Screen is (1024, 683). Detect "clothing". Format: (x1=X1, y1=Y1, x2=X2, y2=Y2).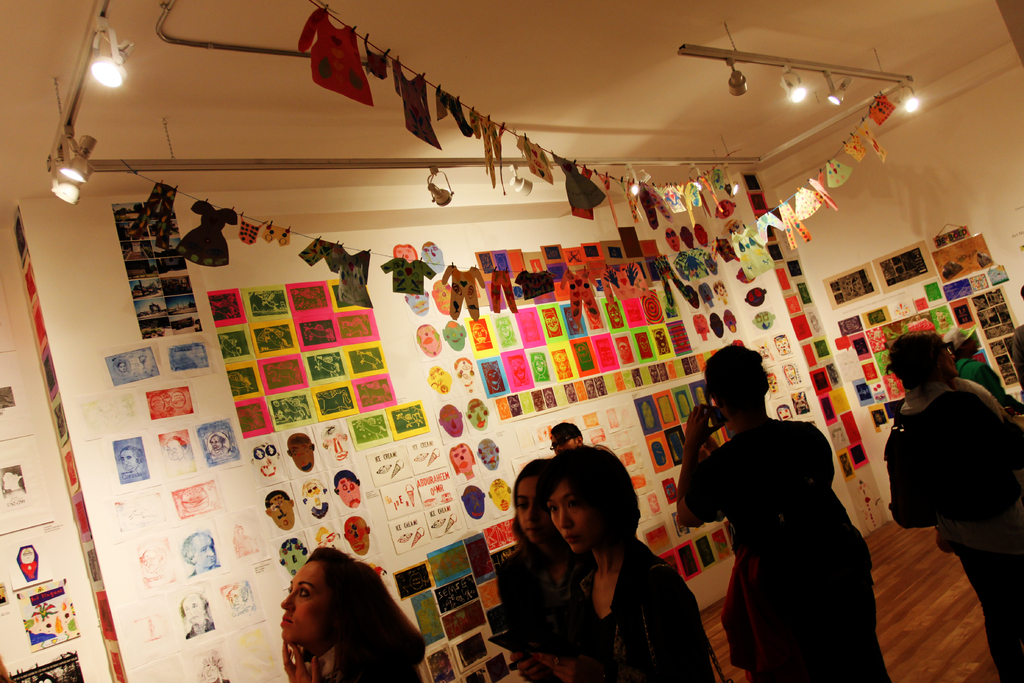
(x1=1010, y1=322, x2=1023, y2=375).
